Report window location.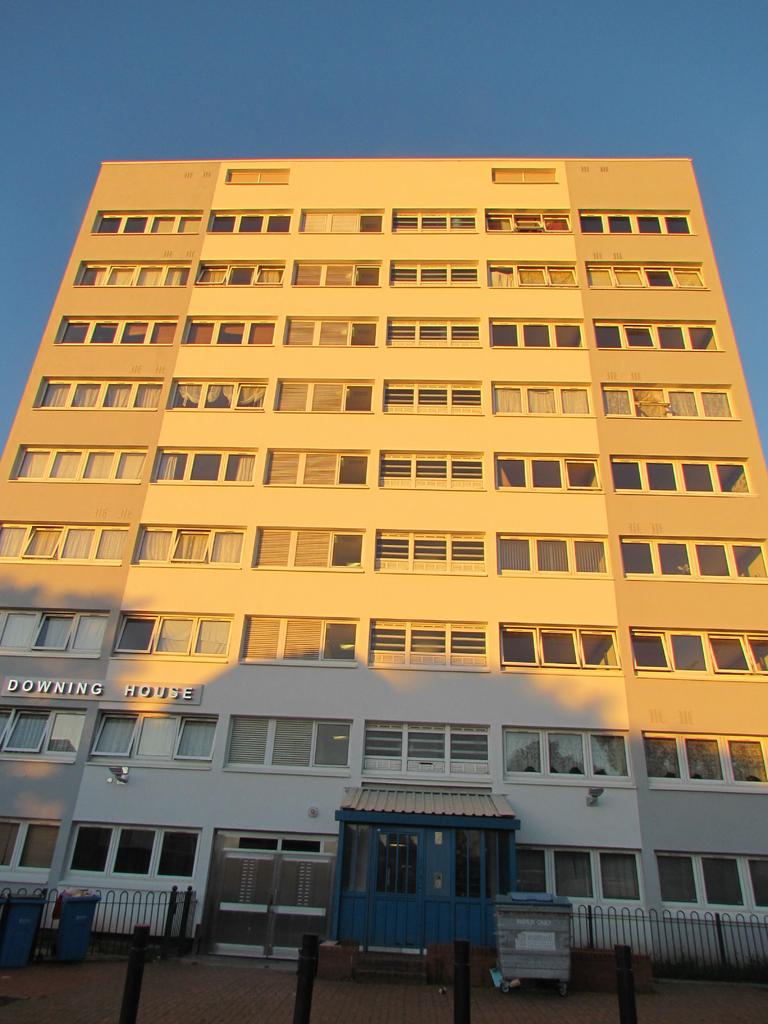
Report: x1=648 y1=255 x2=675 y2=293.
